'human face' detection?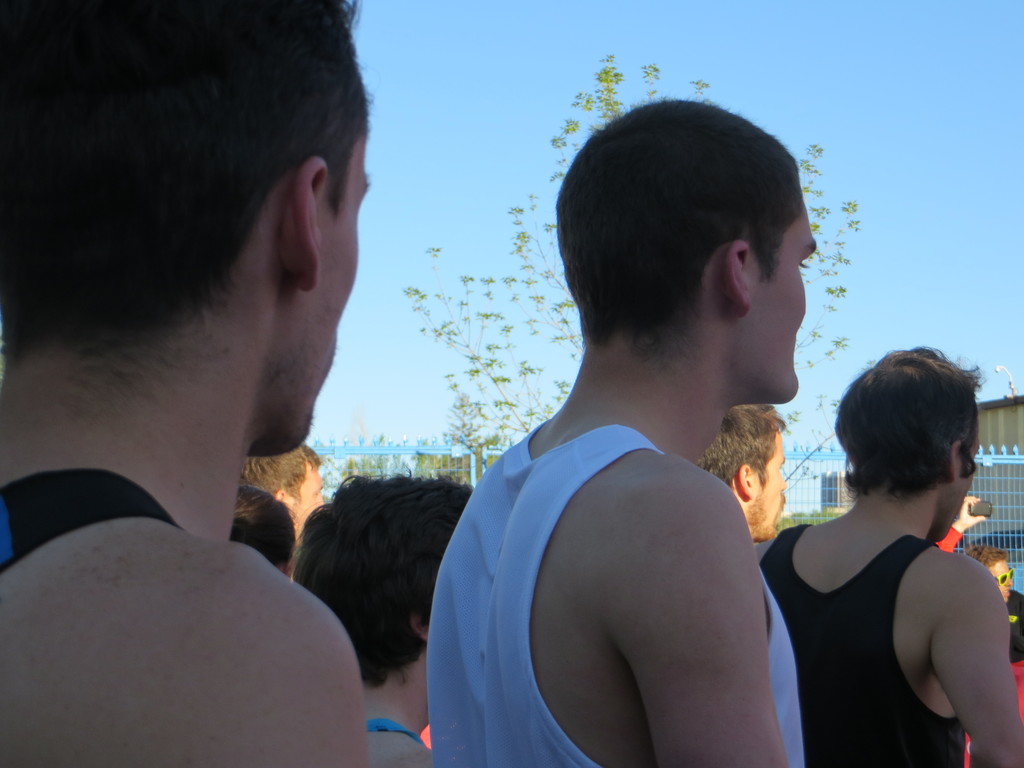
x1=988, y1=559, x2=1012, y2=600
